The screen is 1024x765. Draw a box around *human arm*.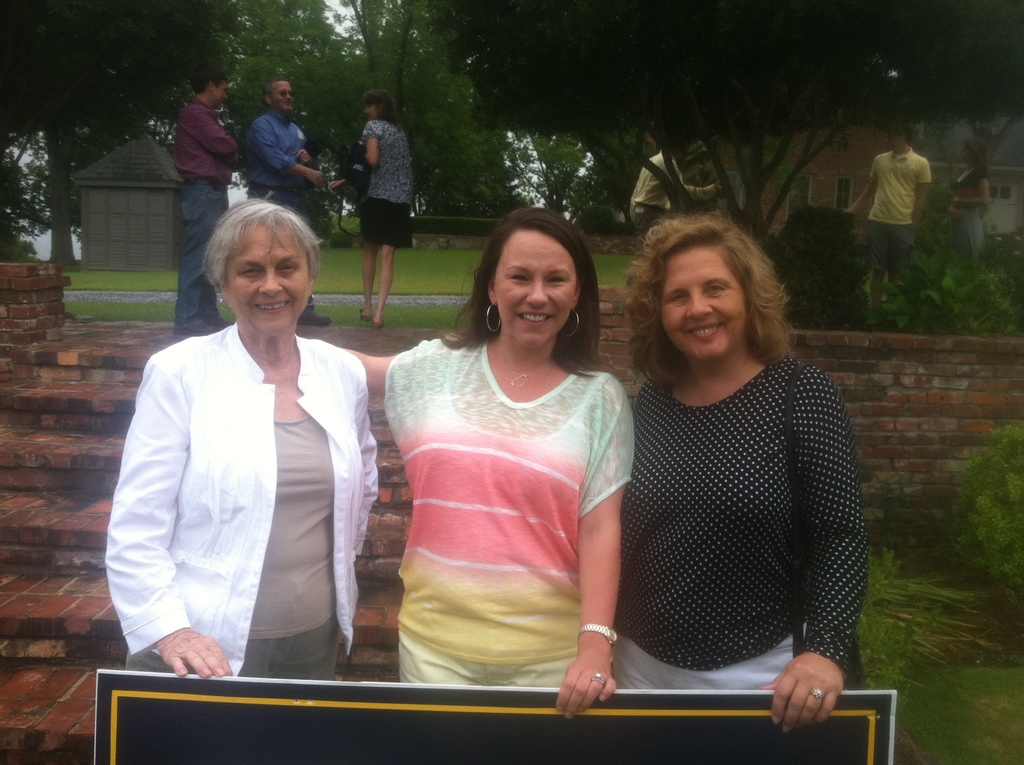
detection(843, 157, 880, 213).
